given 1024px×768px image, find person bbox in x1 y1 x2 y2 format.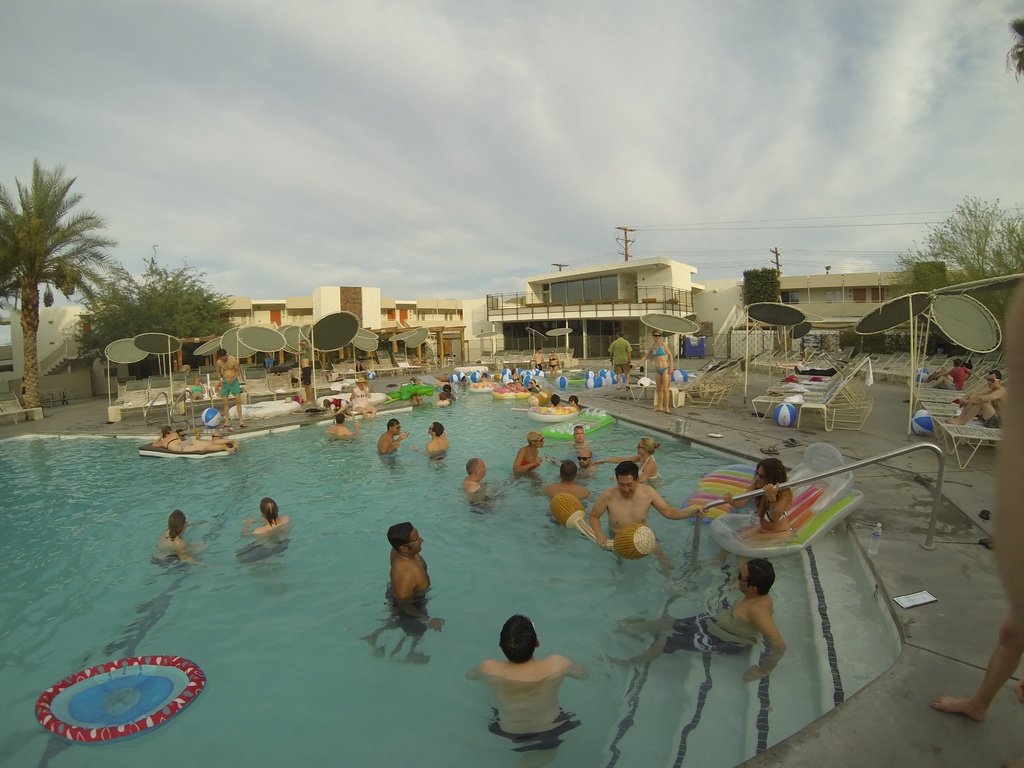
385 521 431 595.
